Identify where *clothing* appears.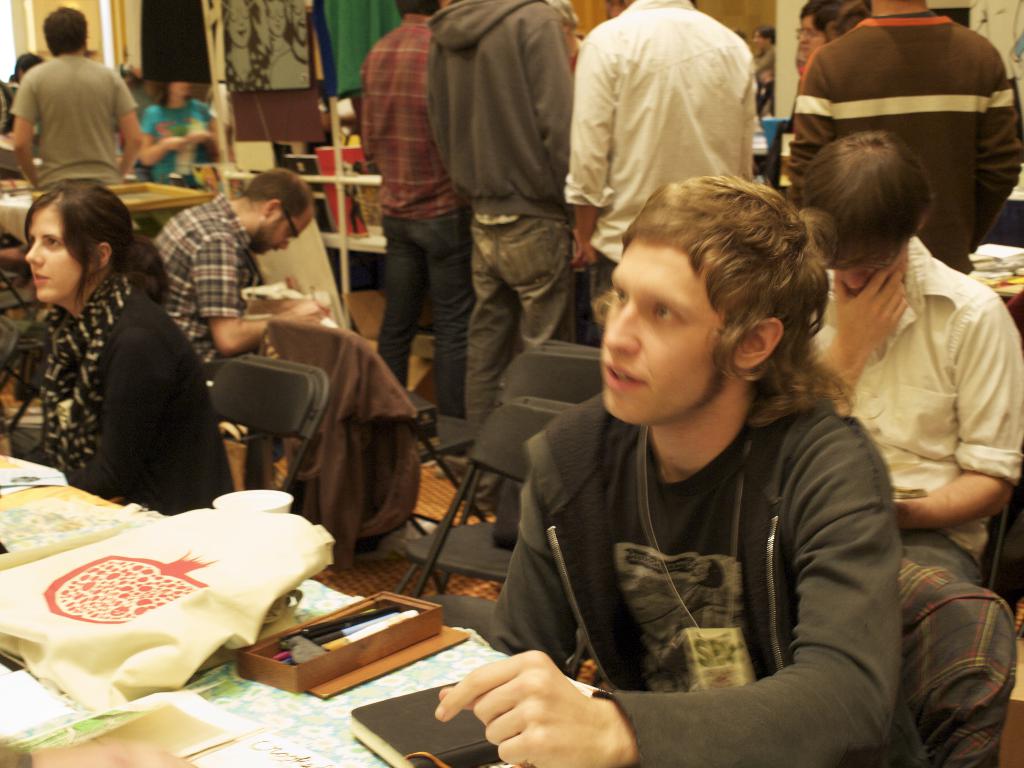
Appears at select_region(428, 0, 578, 448).
